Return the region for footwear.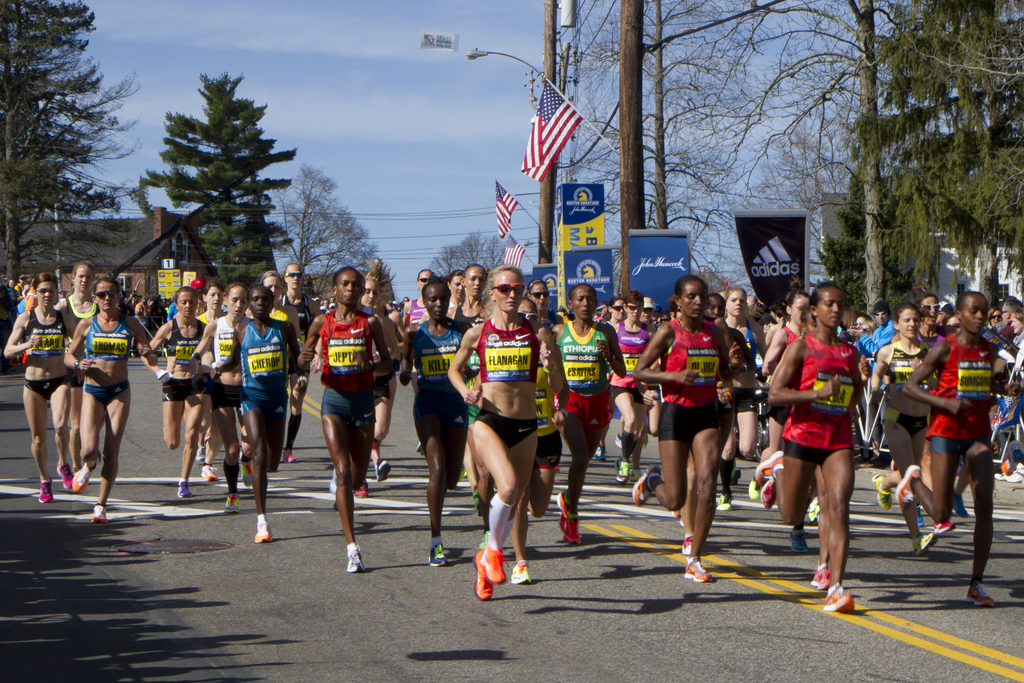
box=[563, 517, 580, 542].
